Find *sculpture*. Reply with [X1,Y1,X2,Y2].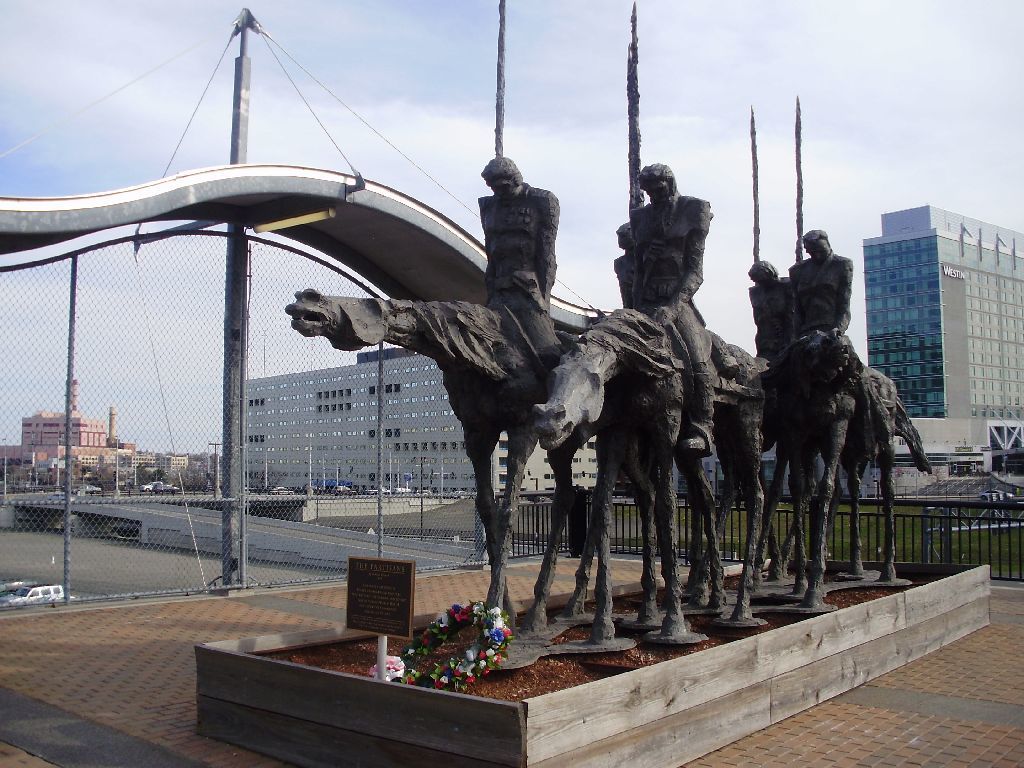
[733,109,788,581].
